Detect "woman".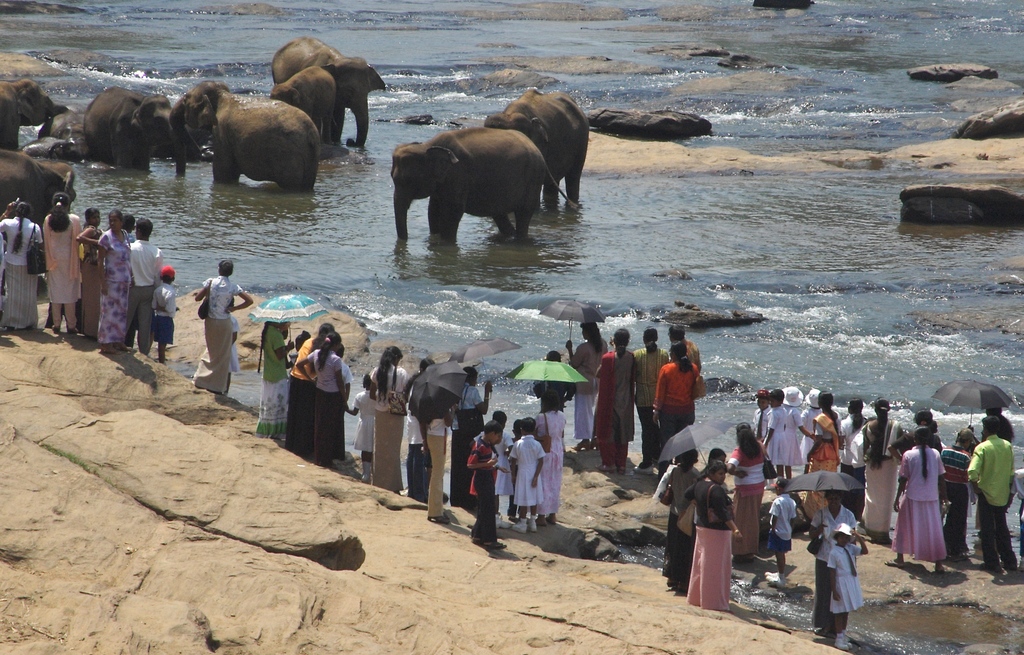
Detected at detection(298, 330, 350, 458).
